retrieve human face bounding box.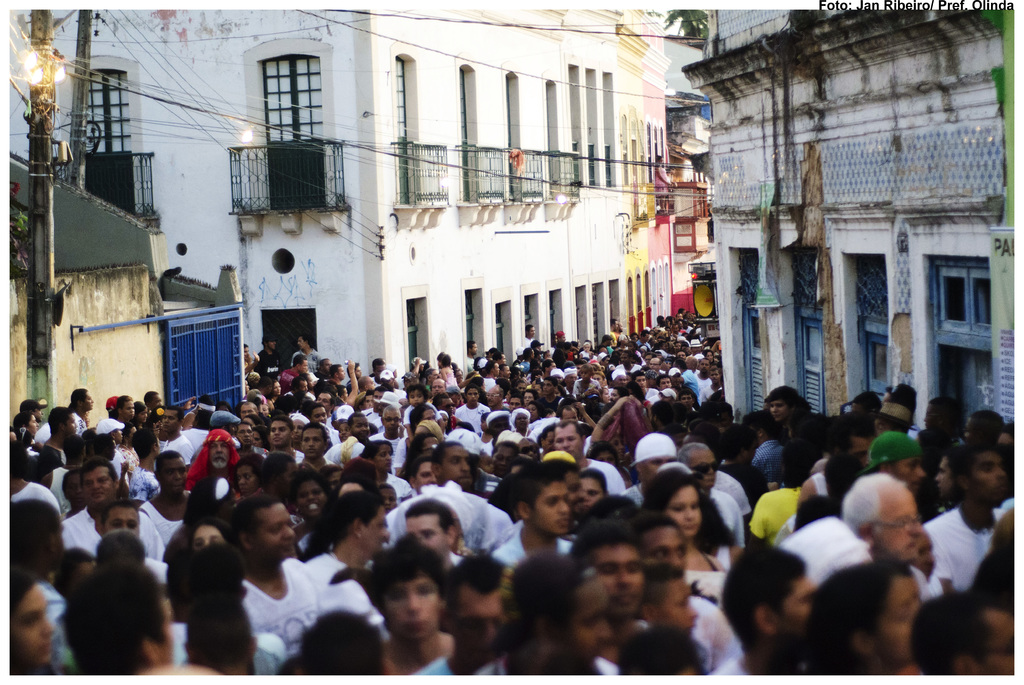
Bounding box: bbox=(931, 456, 955, 498).
